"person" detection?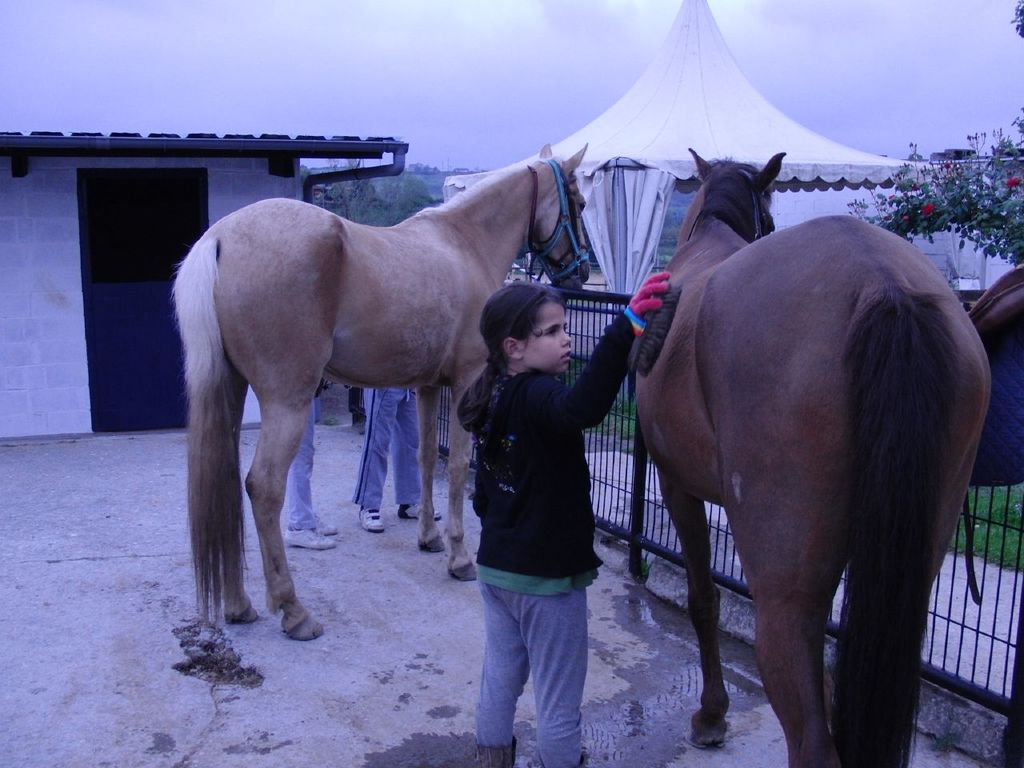
Rect(286, 394, 341, 554)
